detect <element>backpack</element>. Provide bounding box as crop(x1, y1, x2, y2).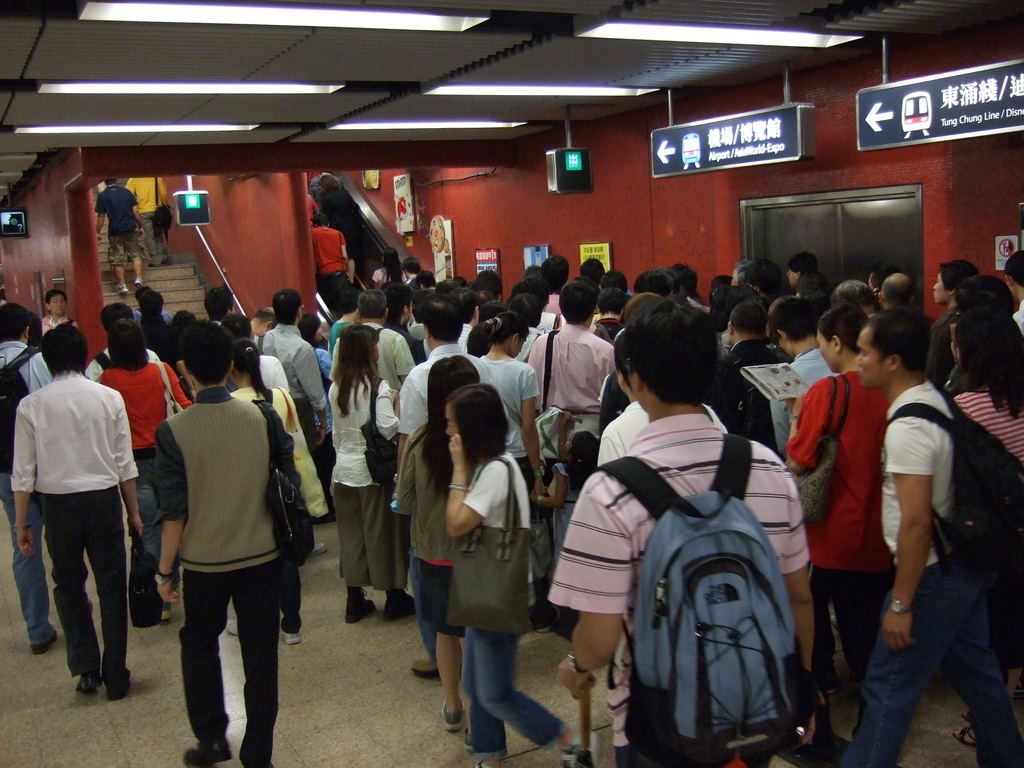
crop(0, 333, 43, 495).
